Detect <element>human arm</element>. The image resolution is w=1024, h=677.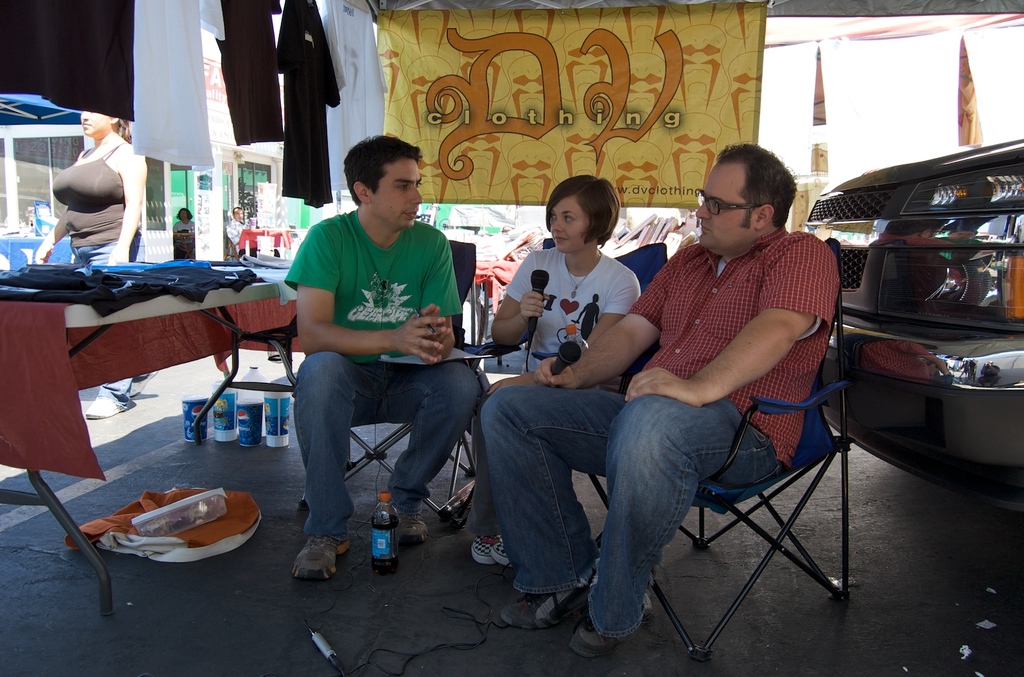
(x1=483, y1=260, x2=640, y2=394).
